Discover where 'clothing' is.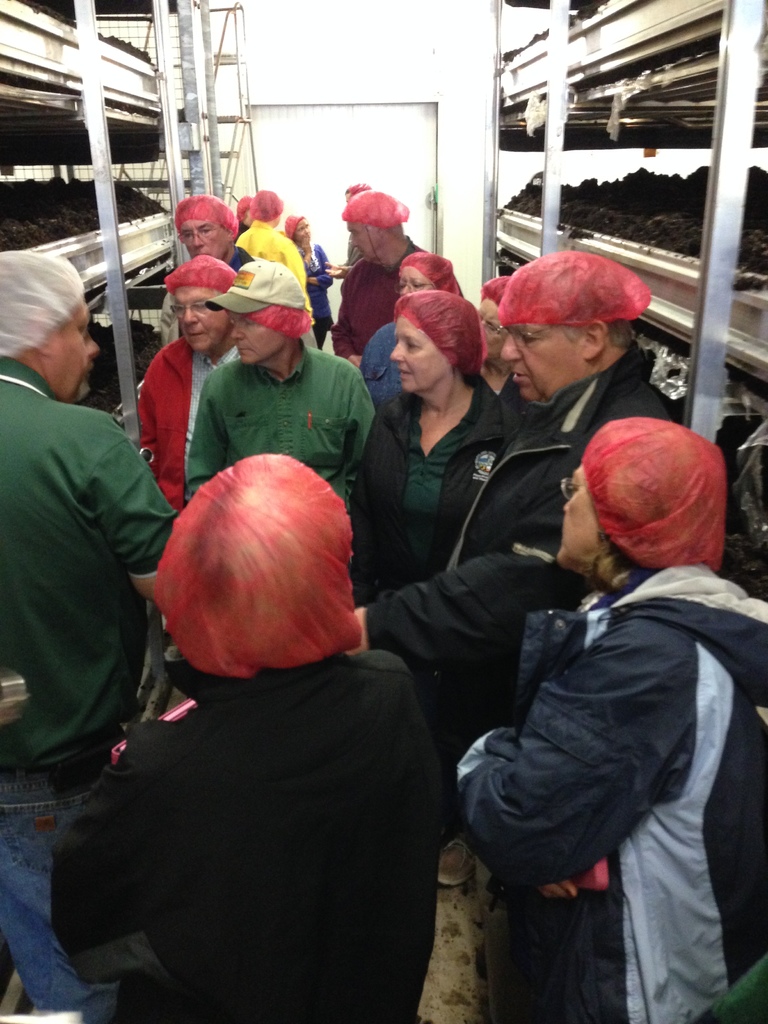
Discovered at left=127, top=333, right=243, bottom=505.
